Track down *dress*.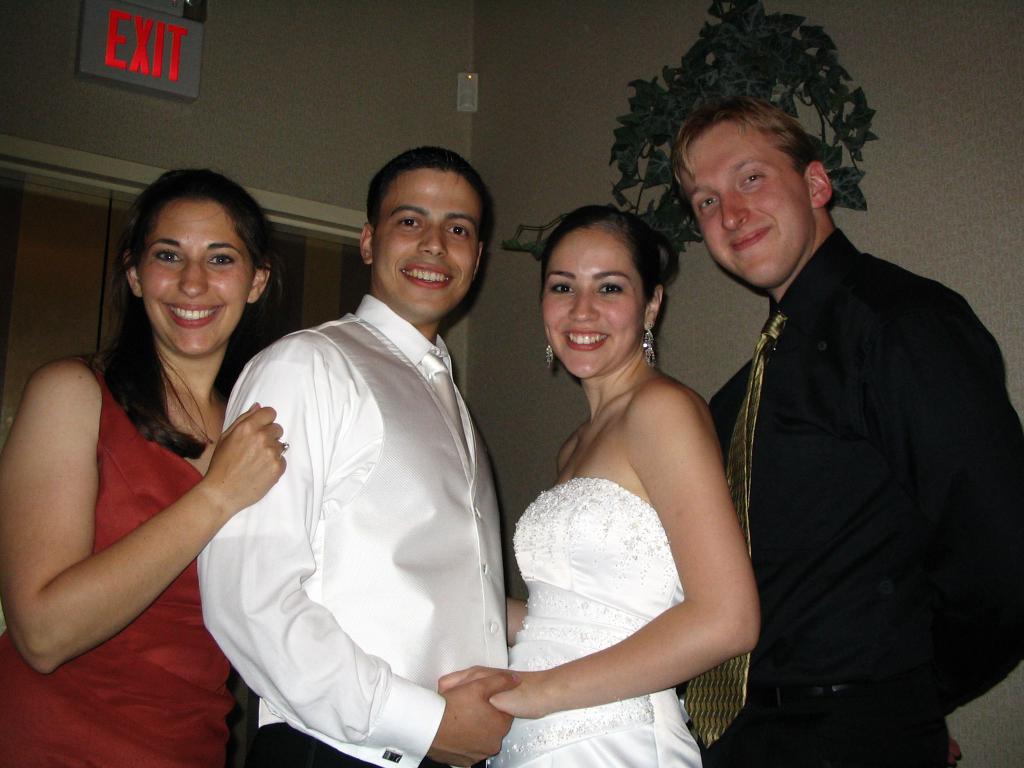
Tracked to (x1=10, y1=326, x2=269, y2=709).
